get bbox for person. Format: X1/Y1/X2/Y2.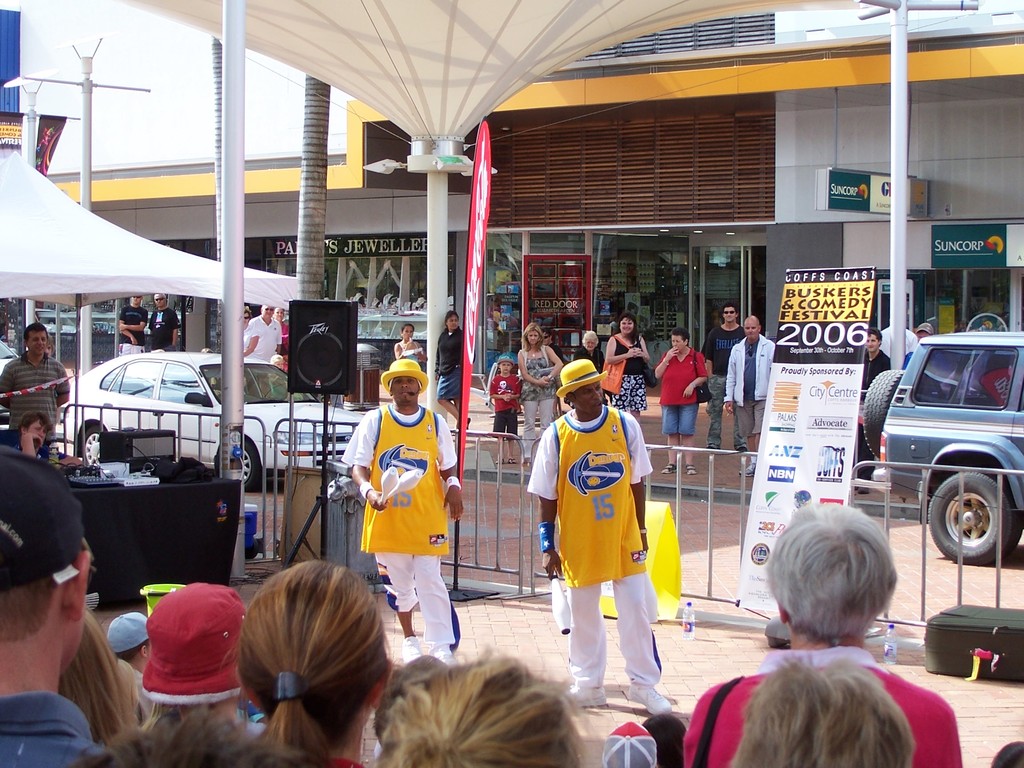
707/301/756/436.
